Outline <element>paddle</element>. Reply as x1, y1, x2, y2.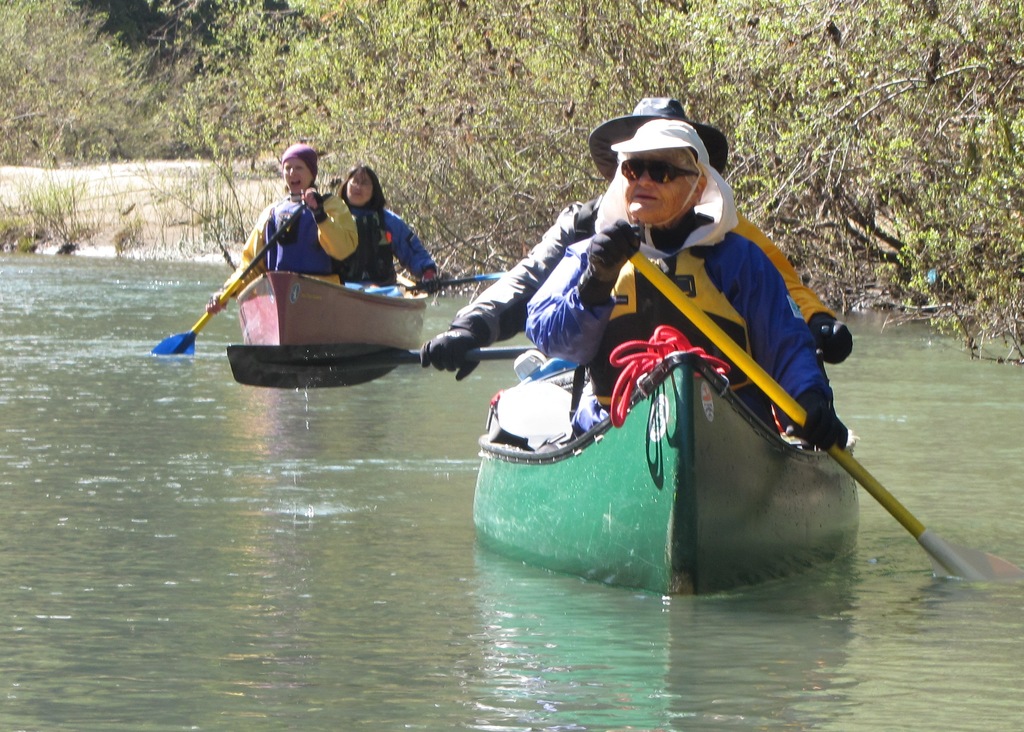
257, 323, 825, 376.
